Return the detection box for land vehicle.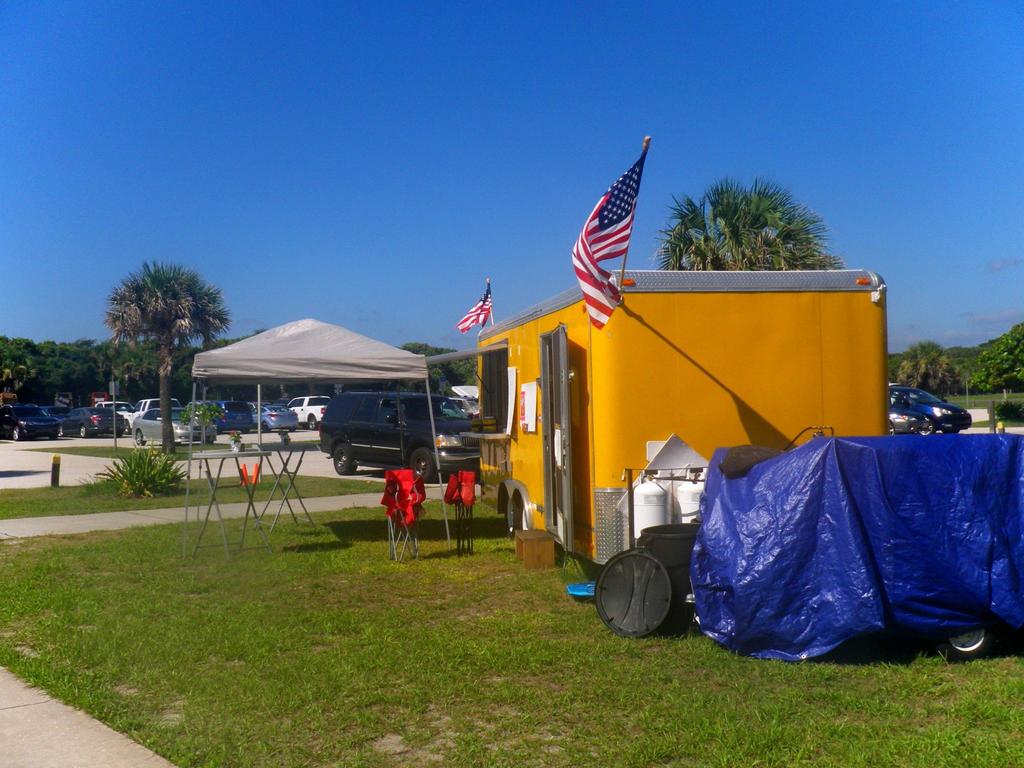
888,404,923,434.
